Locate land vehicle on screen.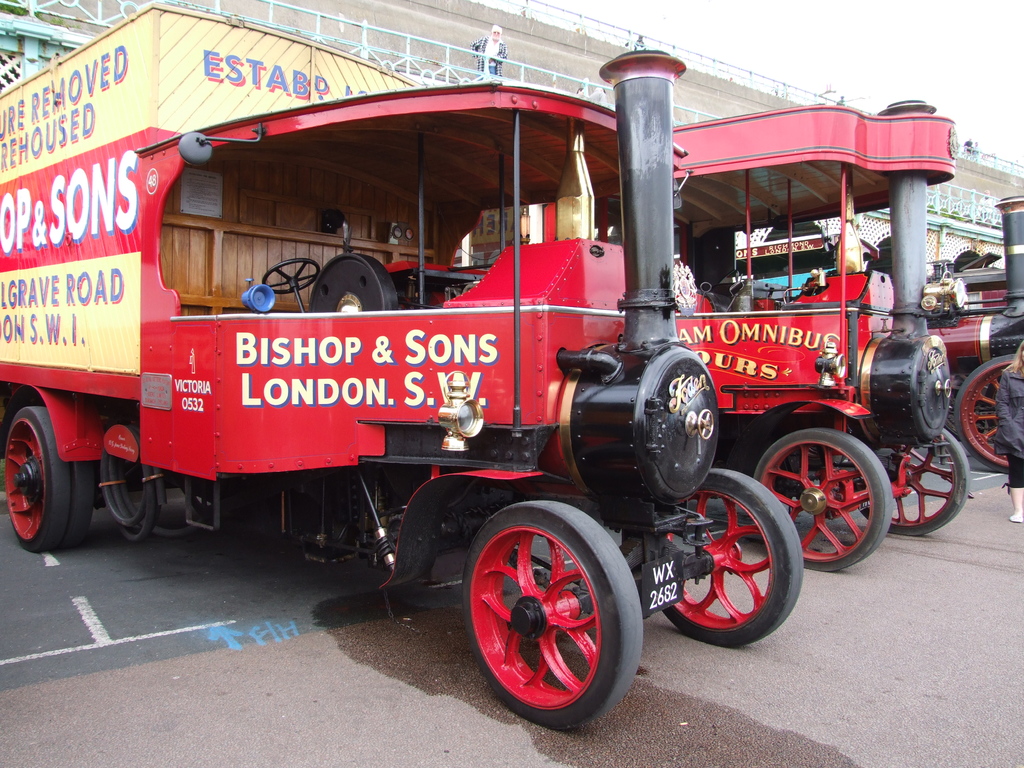
On screen at <box>872,198,1023,472</box>.
